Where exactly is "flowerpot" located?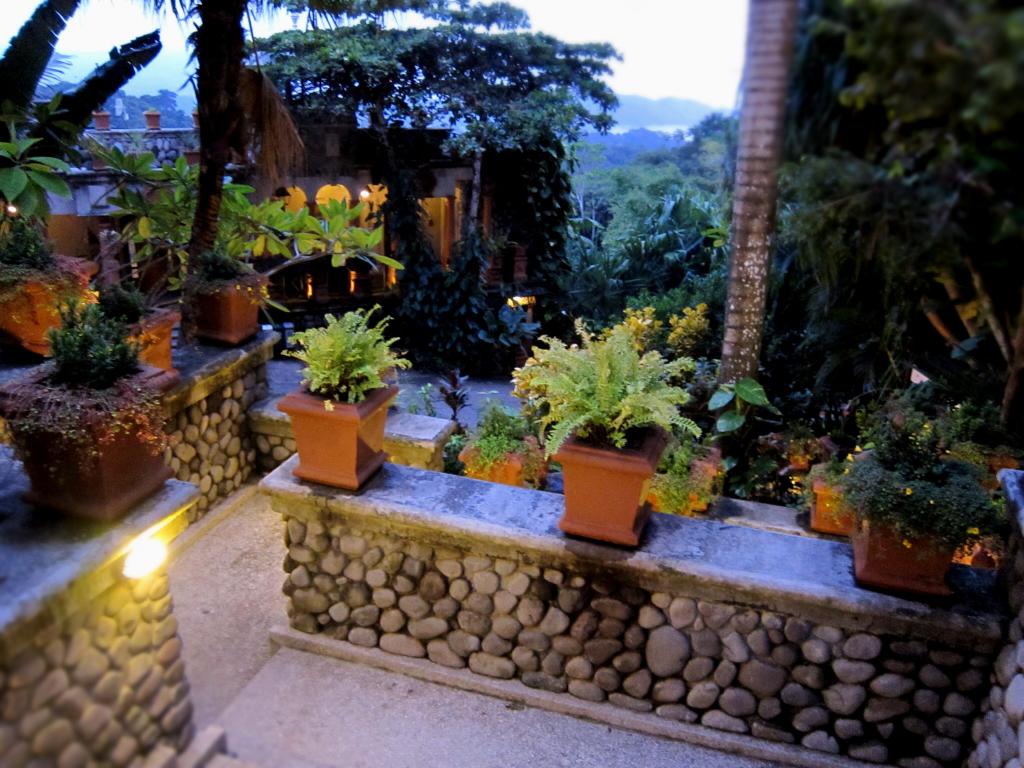
Its bounding box is 540,396,670,547.
